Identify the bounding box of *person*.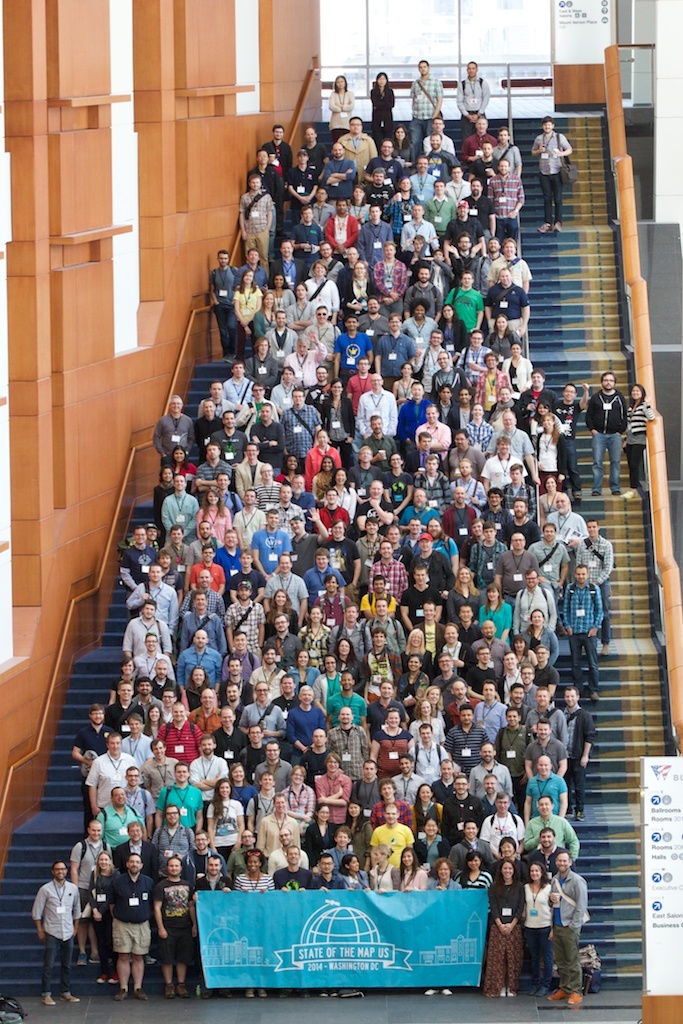
rect(587, 370, 623, 497).
